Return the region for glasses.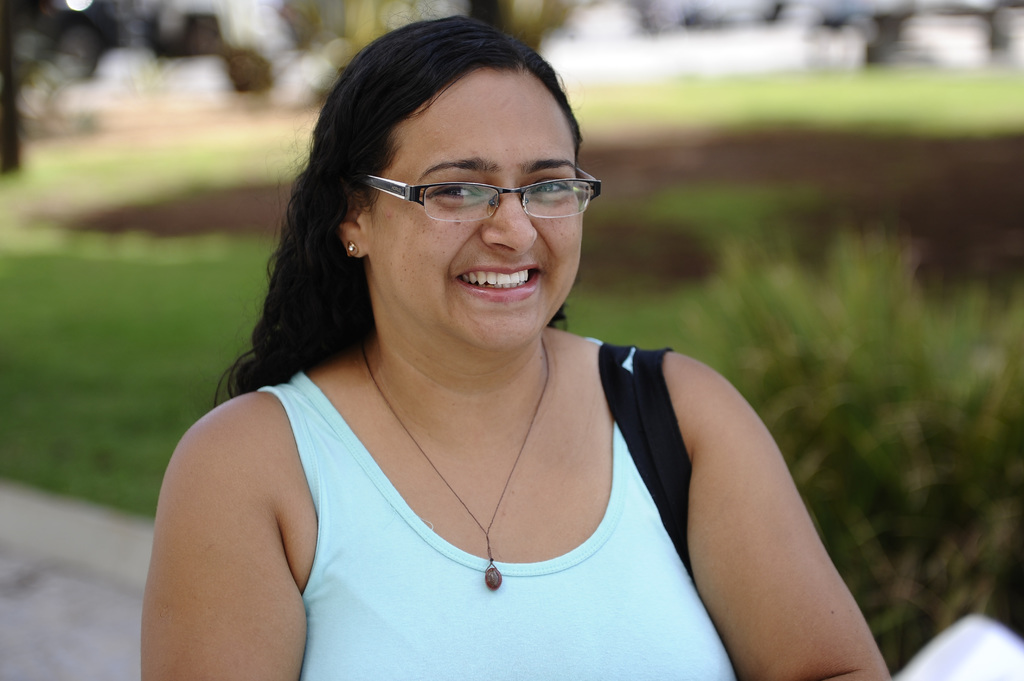
{"left": 362, "top": 167, "right": 605, "bottom": 222}.
